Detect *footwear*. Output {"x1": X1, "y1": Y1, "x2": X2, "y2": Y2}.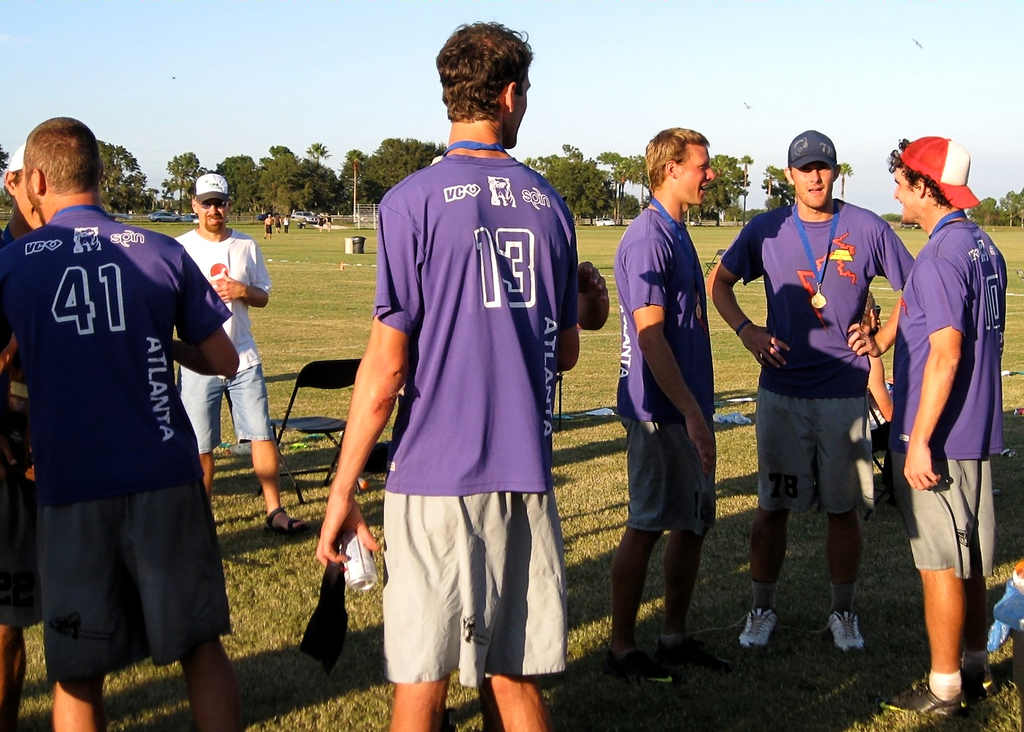
{"x1": 653, "y1": 640, "x2": 737, "y2": 674}.
